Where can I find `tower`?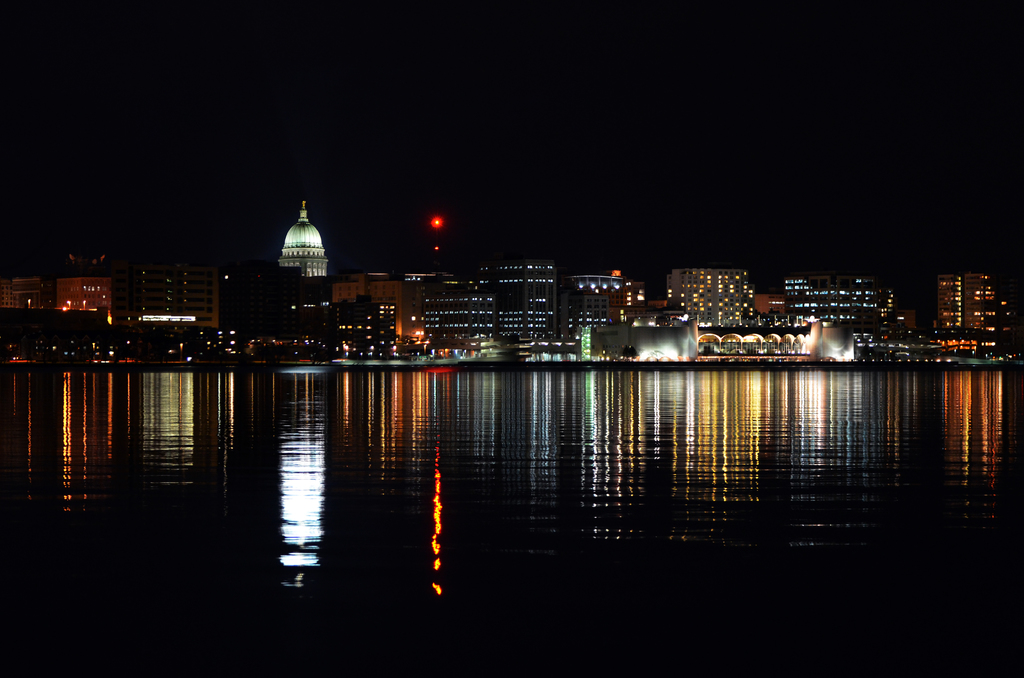
You can find it at 278:204:328:279.
